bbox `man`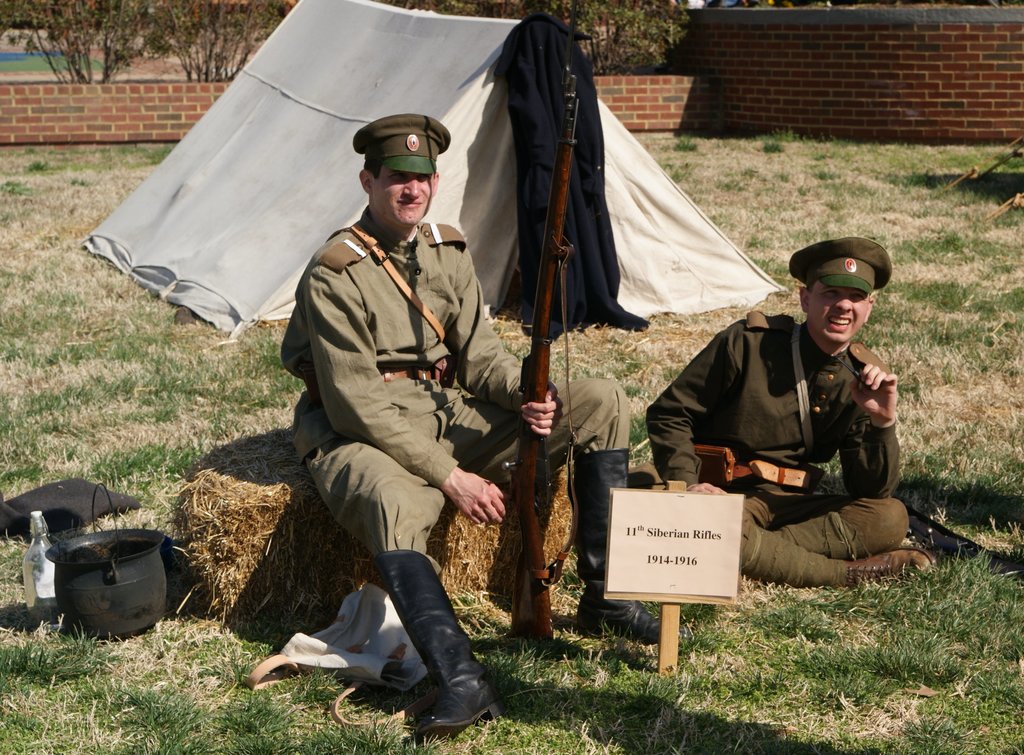
(x1=634, y1=236, x2=935, y2=591)
